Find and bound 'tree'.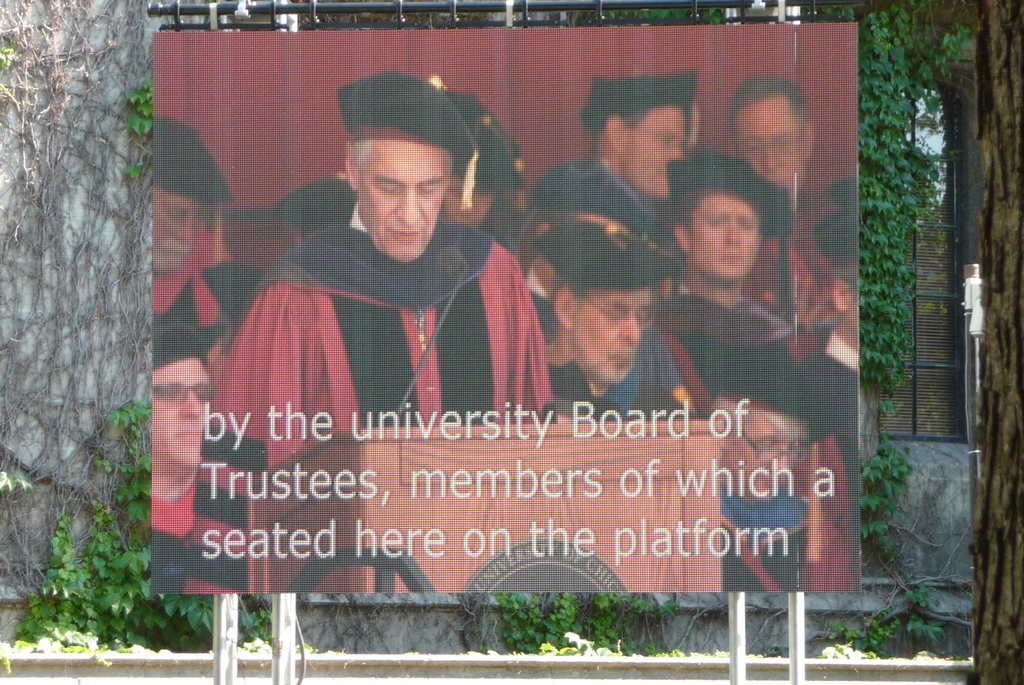
Bound: left=958, top=0, right=1023, bottom=684.
